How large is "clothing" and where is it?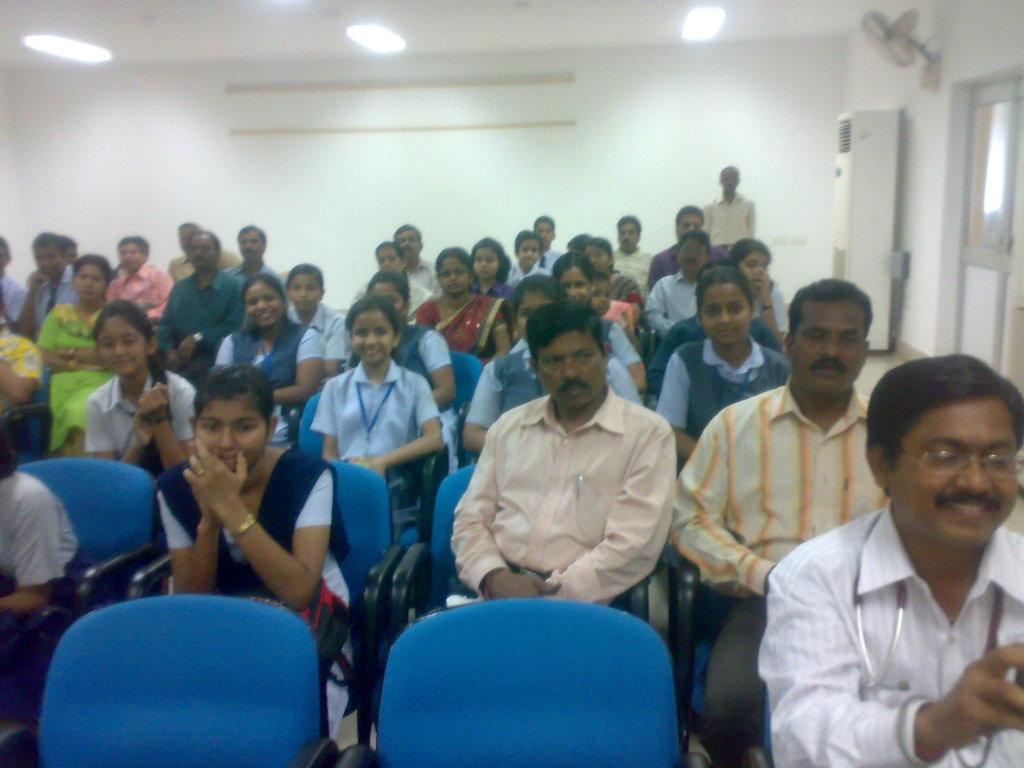
Bounding box: [159, 442, 358, 703].
